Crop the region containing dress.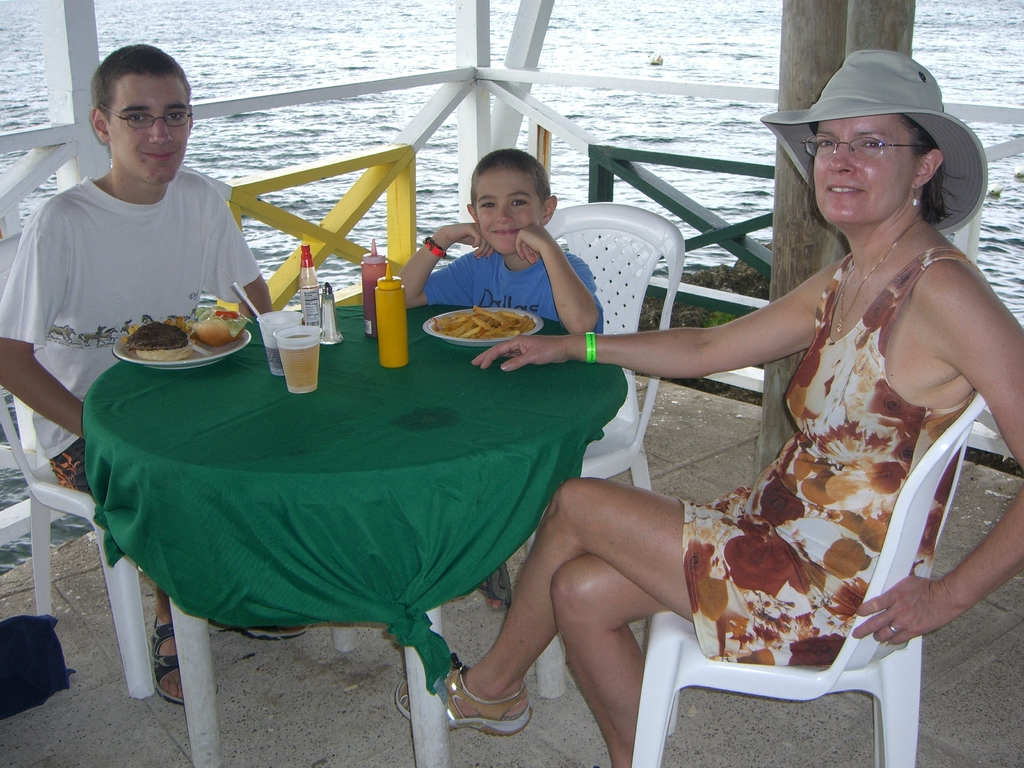
Crop region: rect(680, 252, 975, 669).
